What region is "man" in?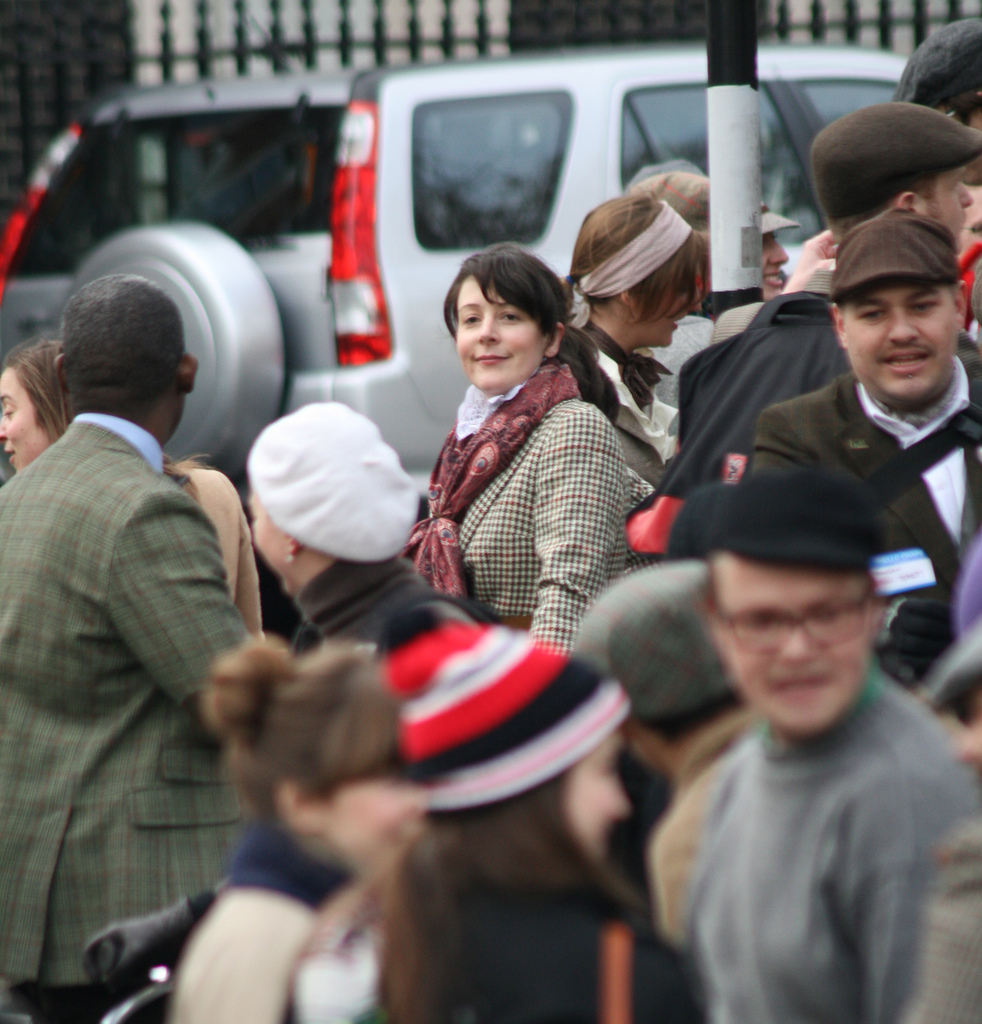
749 208 981 757.
